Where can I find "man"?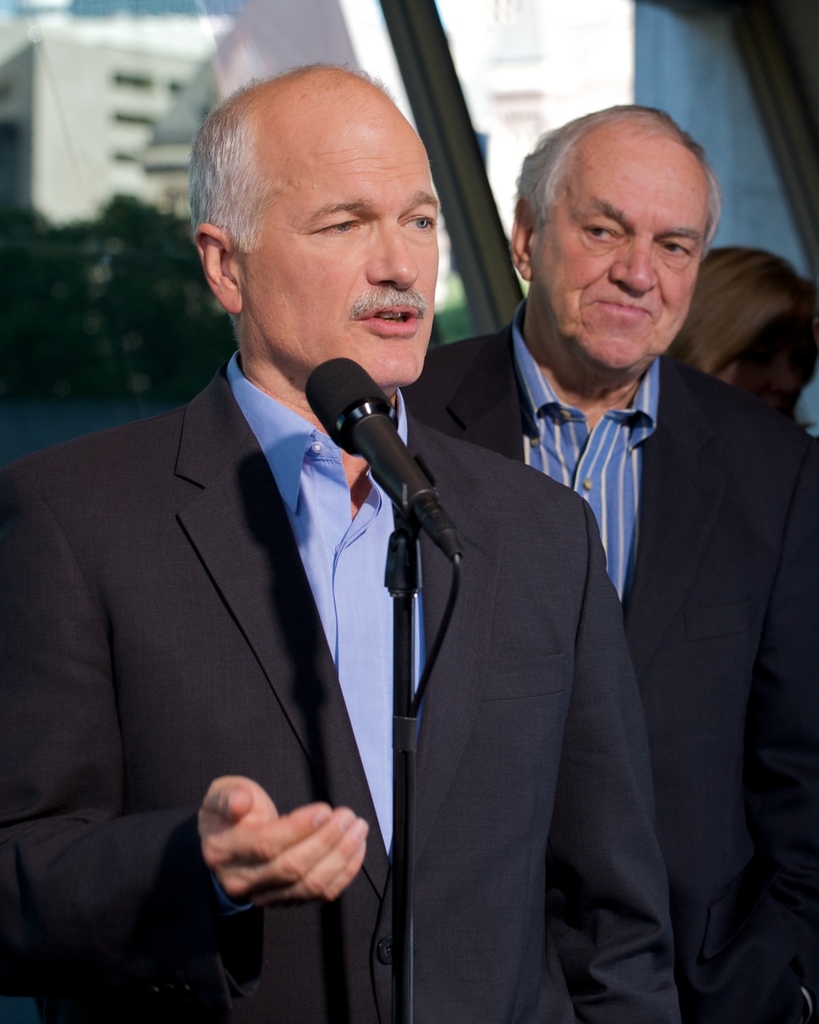
You can find it at <box>410,104,818,1023</box>.
